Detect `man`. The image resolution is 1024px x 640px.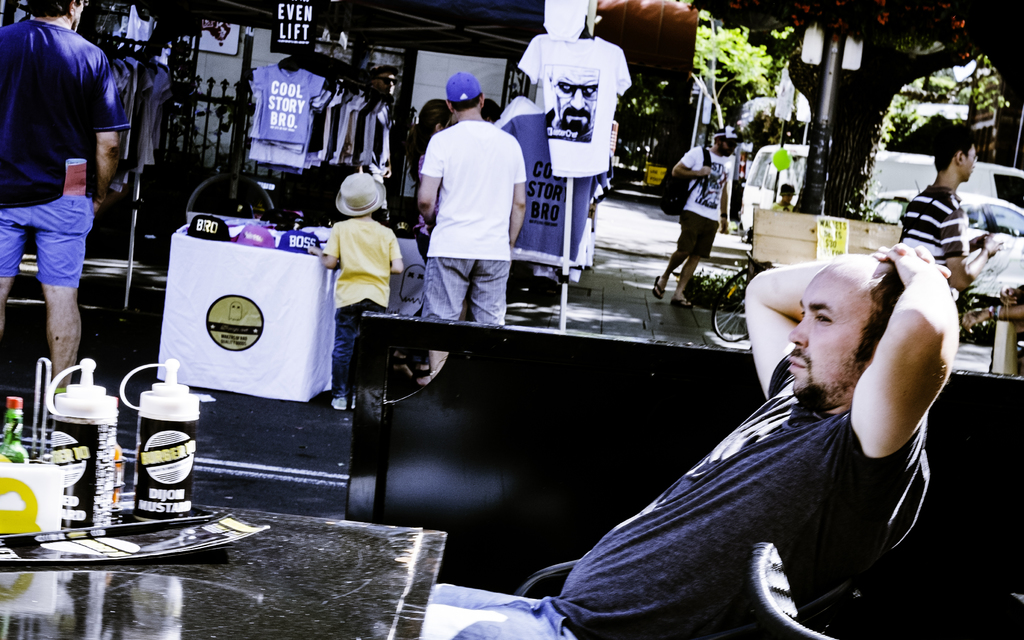
box(901, 122, 1006, 296).
